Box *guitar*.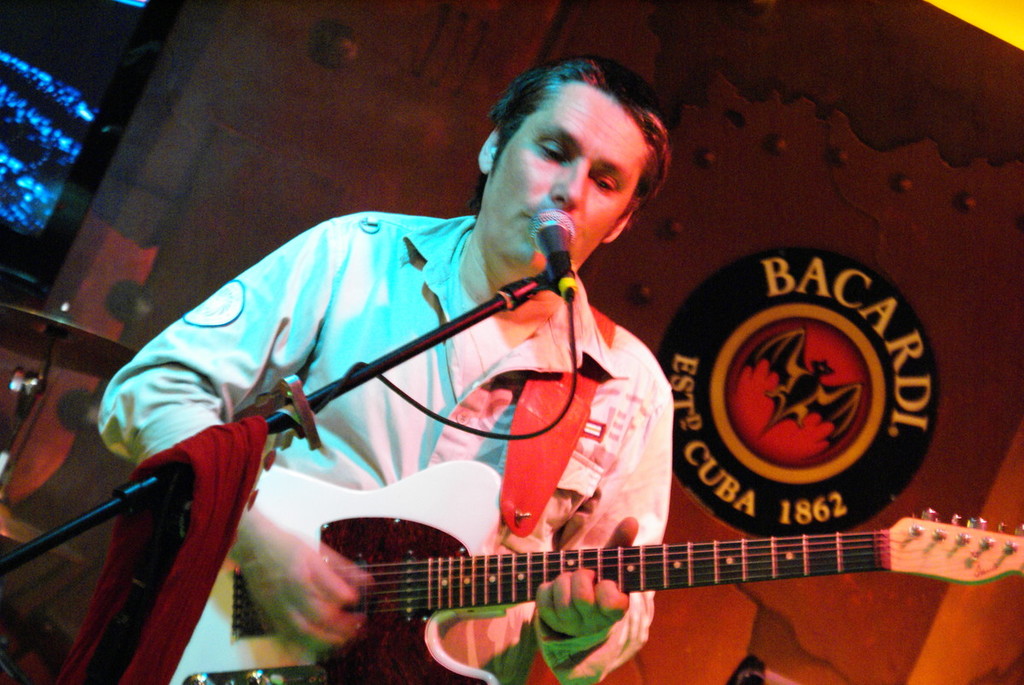
l=168, t=456, r=1023, b=684.
